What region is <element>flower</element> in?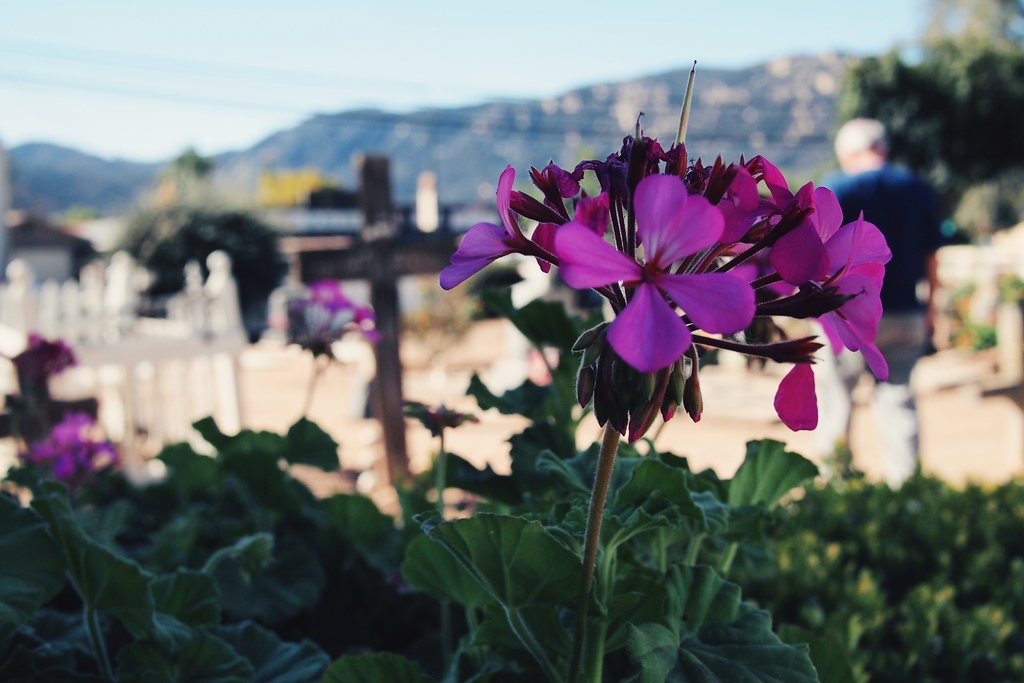
crop(38, 411, 120, 482).
